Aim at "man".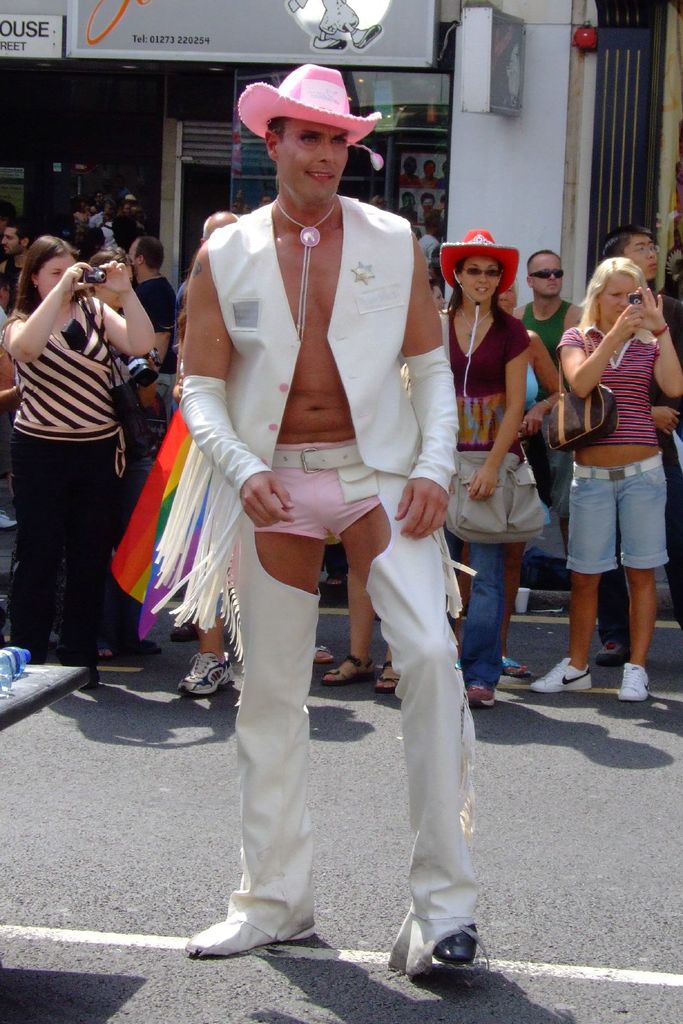
Aimed at [509,248,583,561].
